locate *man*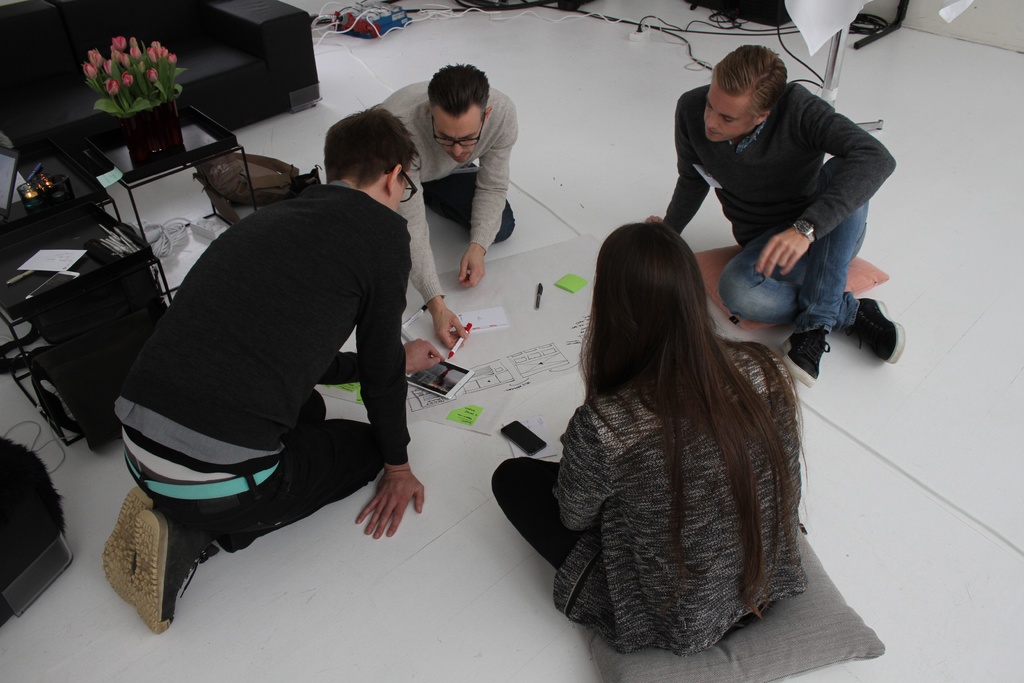
[x1=378, y1=65, x2=515, y2=349]
